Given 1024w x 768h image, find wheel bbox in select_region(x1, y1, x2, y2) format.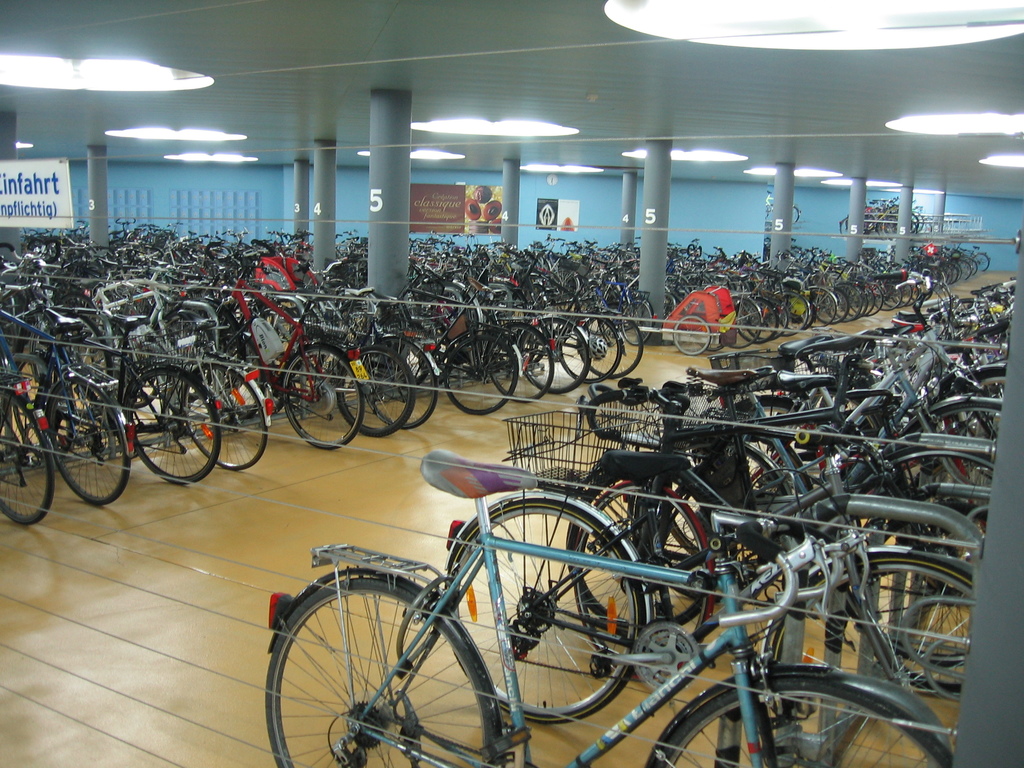
select_region(860, 506, 995, 655).
